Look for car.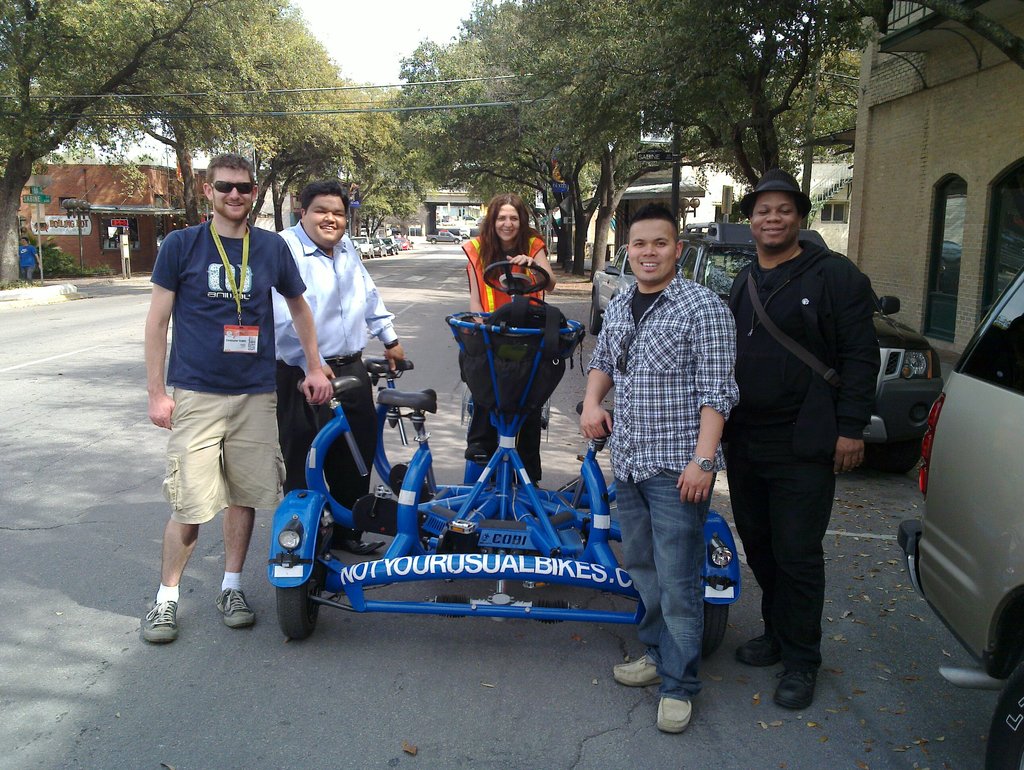
Found: [x1=459, y1=228, x2=471, y2=238].
